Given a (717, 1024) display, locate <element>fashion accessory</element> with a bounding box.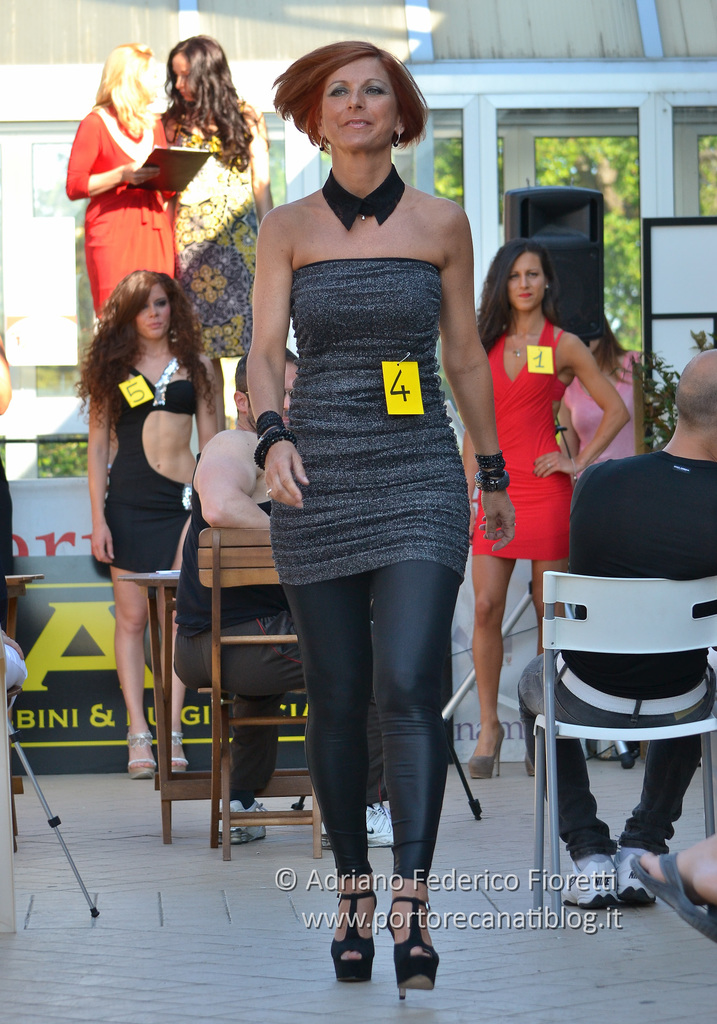
Located: [169,327,181,345].
